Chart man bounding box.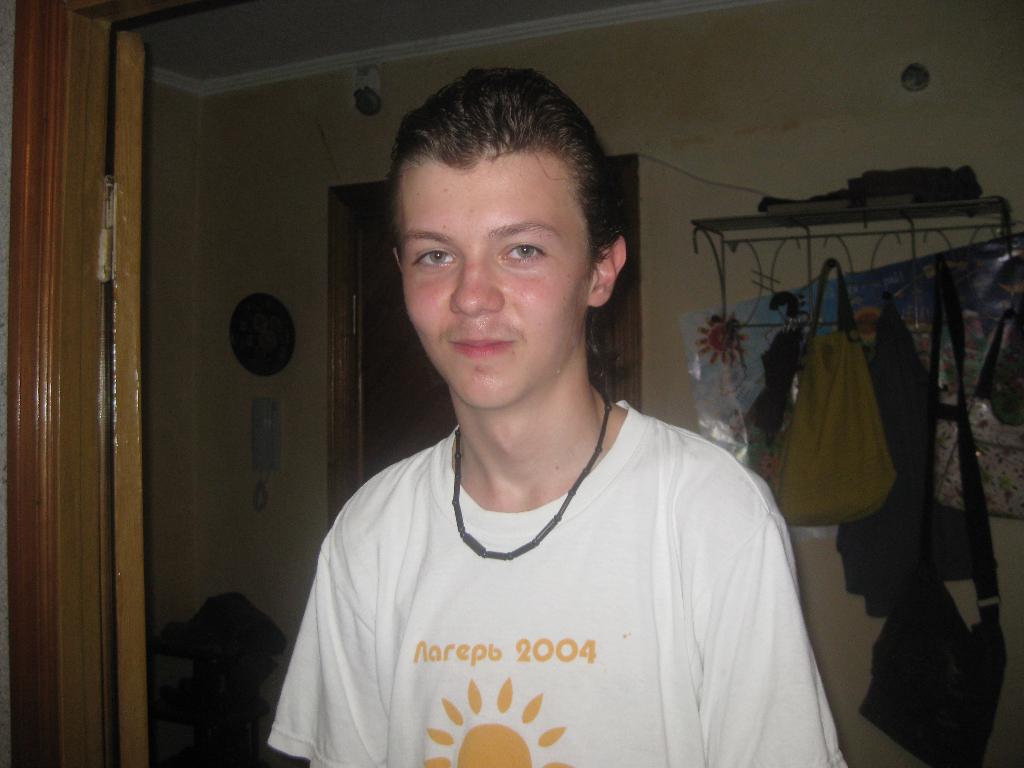
Charted: 264:80:849:767.
